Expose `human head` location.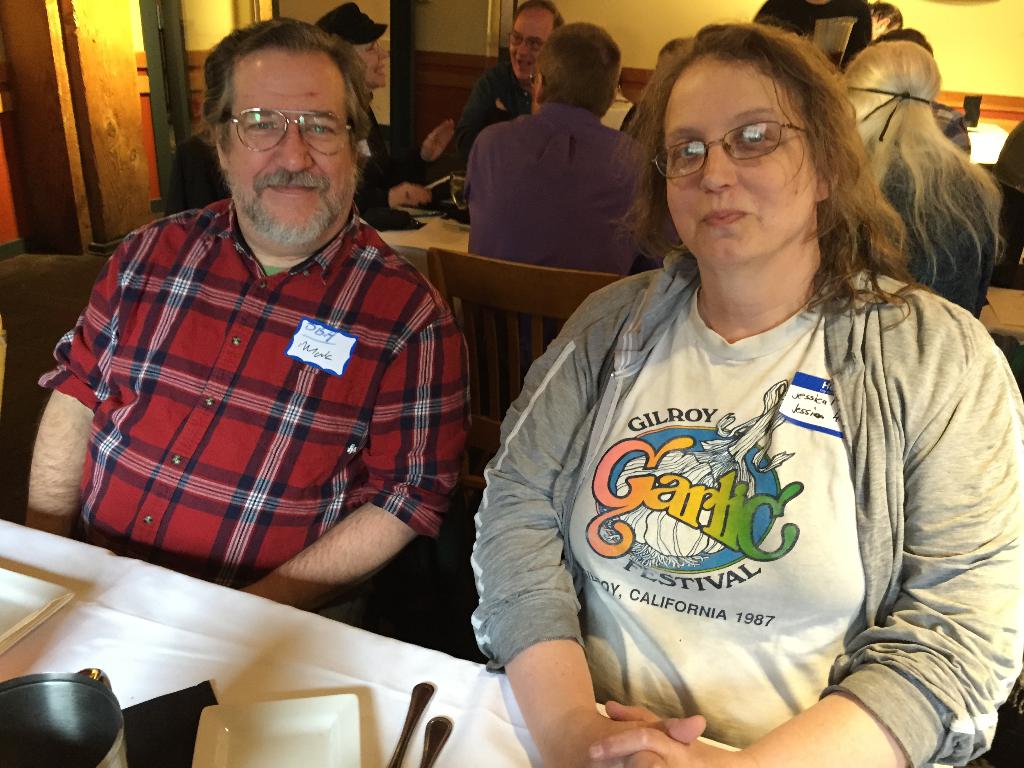
Exposed at (637,35,915,252).
